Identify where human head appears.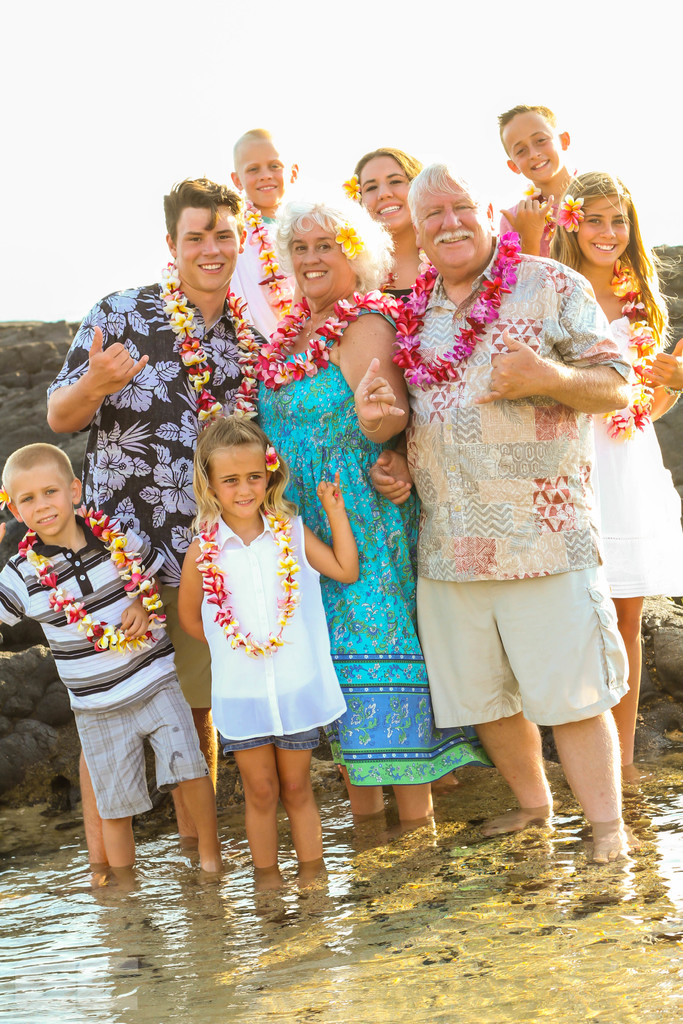
Appears at x1=233, y1=125, x2=299, y2=211.
